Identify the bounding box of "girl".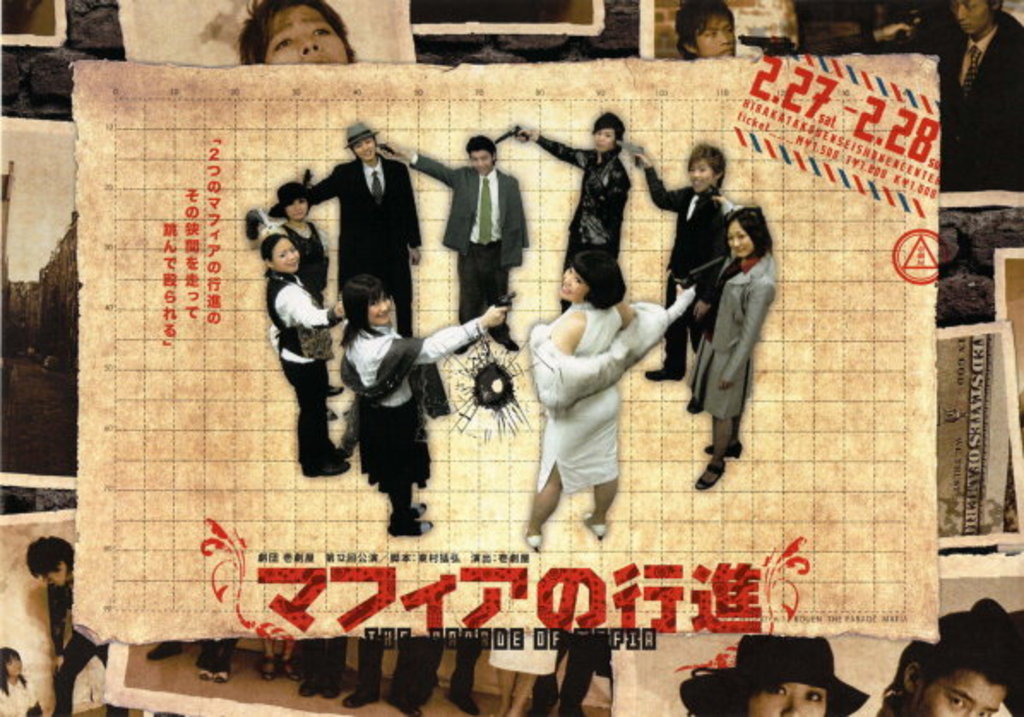
region(519, 248, 699, 551).
